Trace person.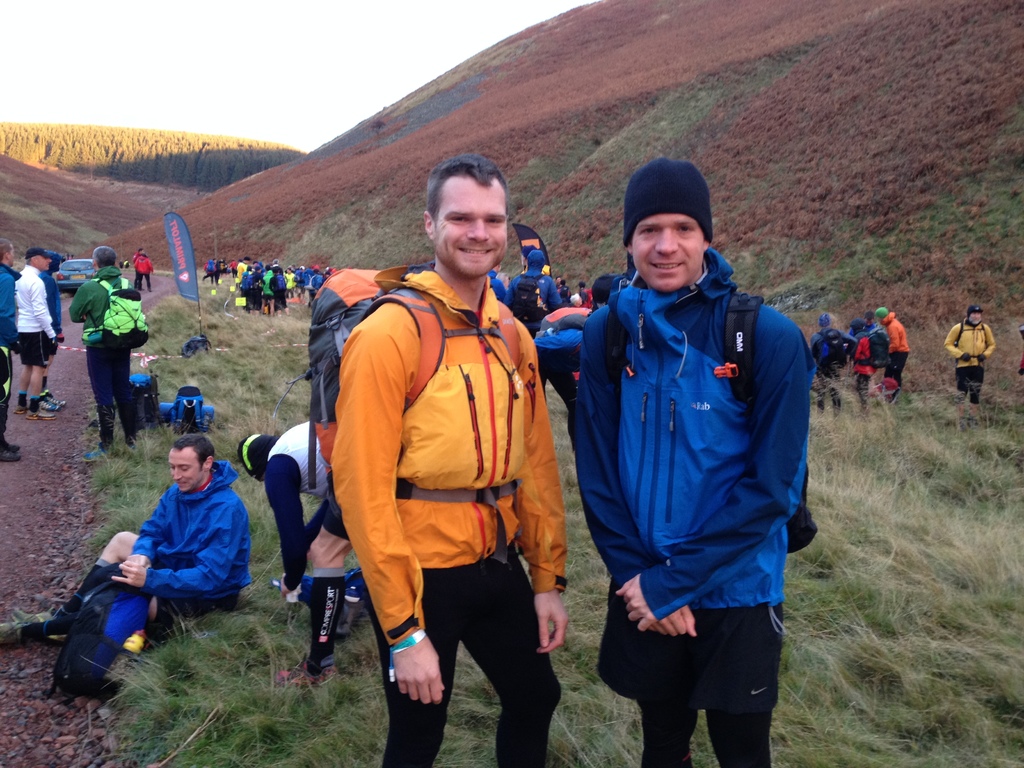
Traced to bbox=(941, 304, 996, 420).
